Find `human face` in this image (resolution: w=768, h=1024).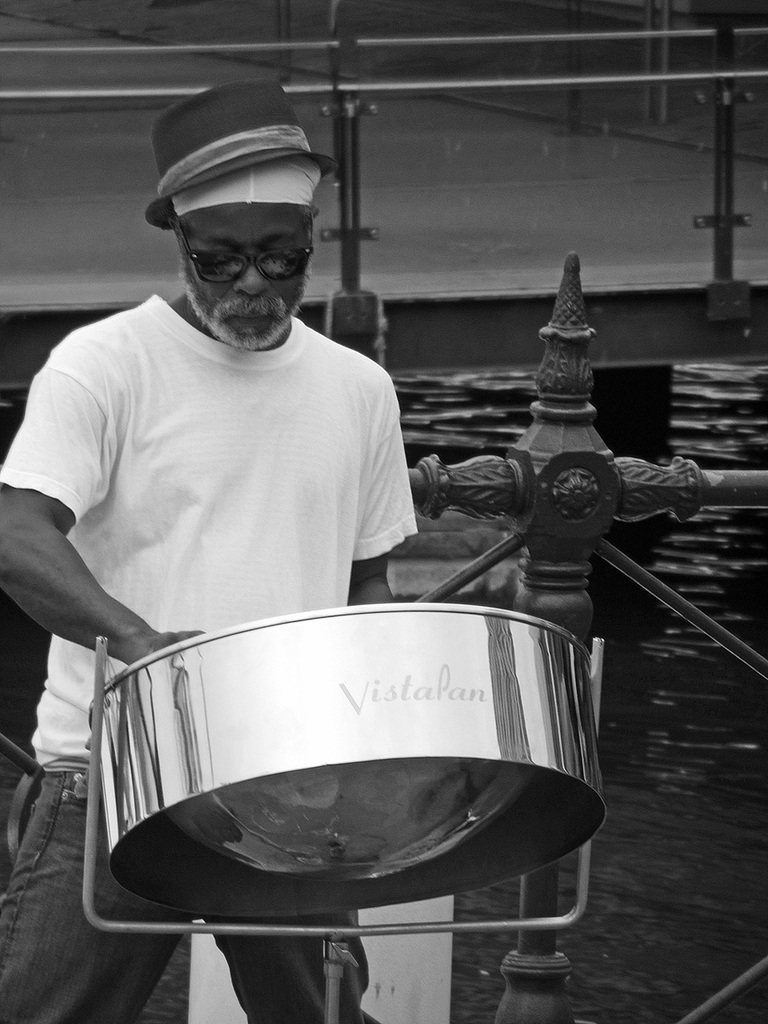
(181, 207, 311, 349).
